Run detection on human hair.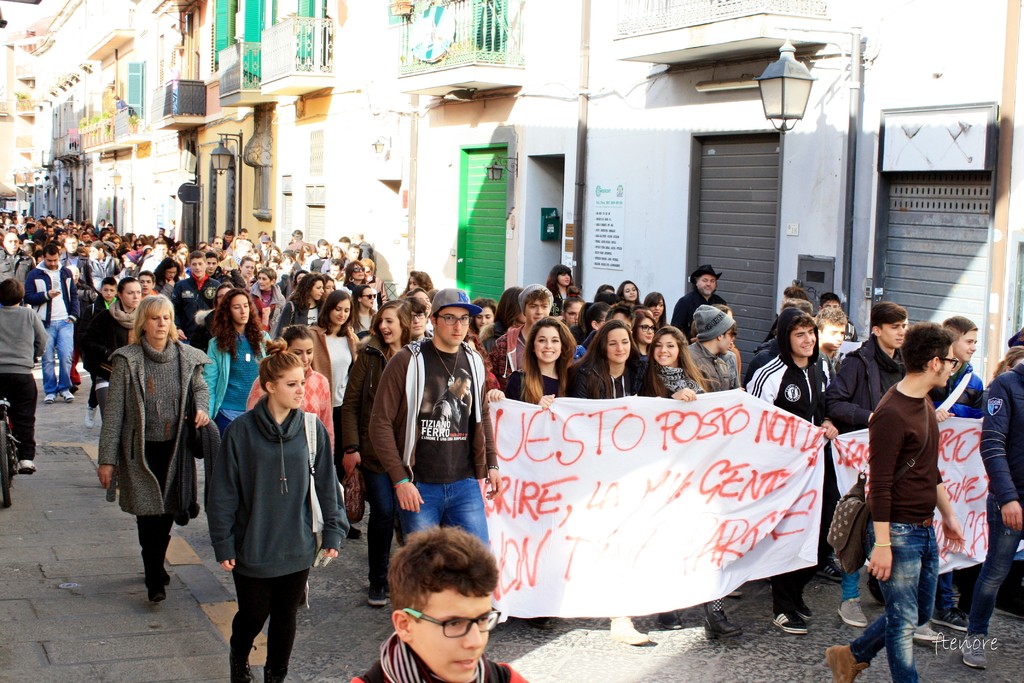
Result: select_region(593, 283, 614, 297).
